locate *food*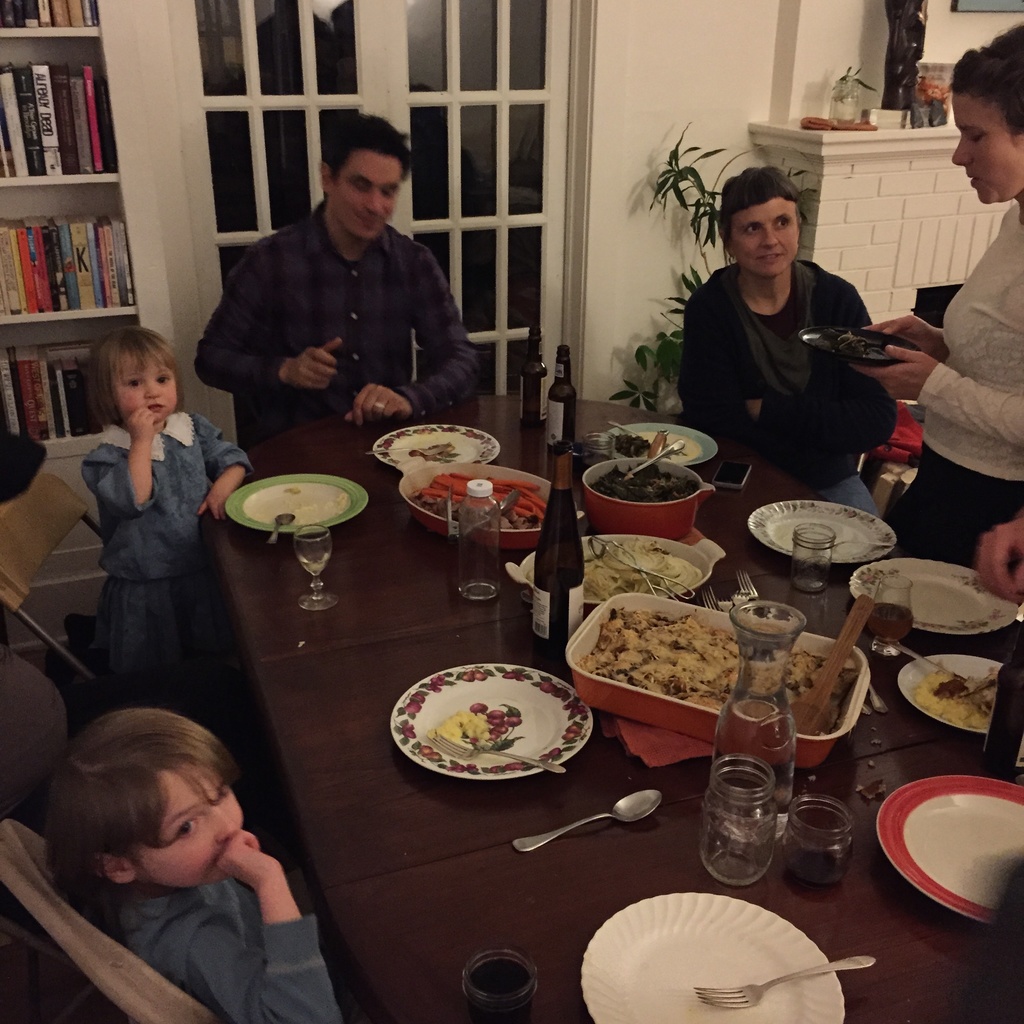
[463, 762, 480, 775]
